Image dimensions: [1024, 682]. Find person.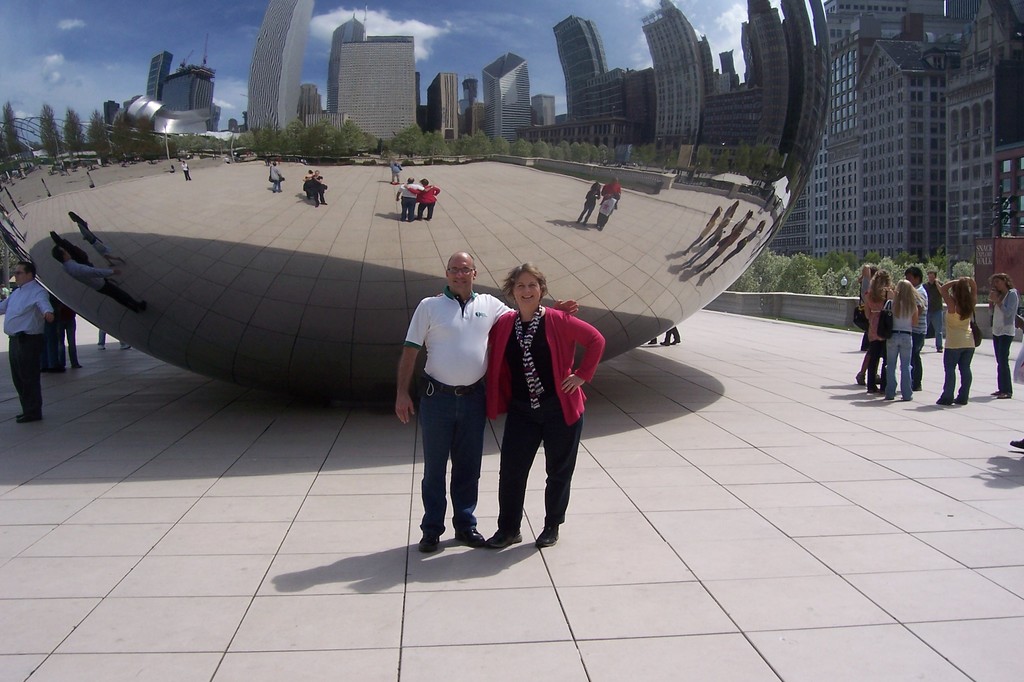
detection(396, 251, 577, 550).
